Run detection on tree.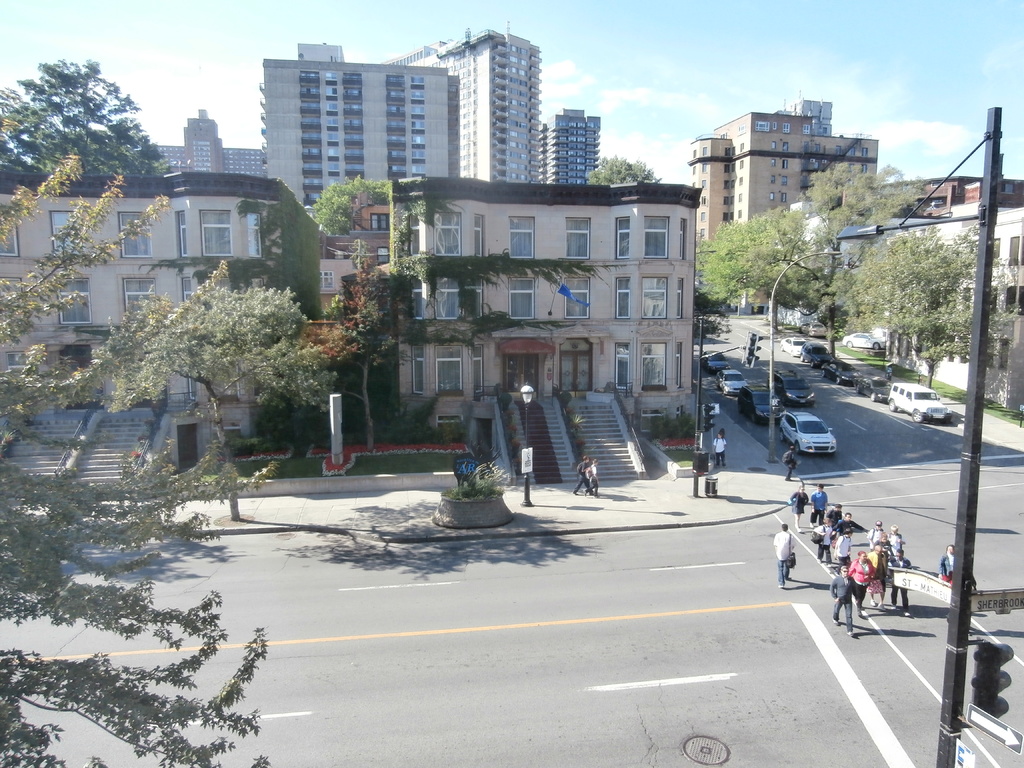
Result: select_region(586, 150, 667, 188).
